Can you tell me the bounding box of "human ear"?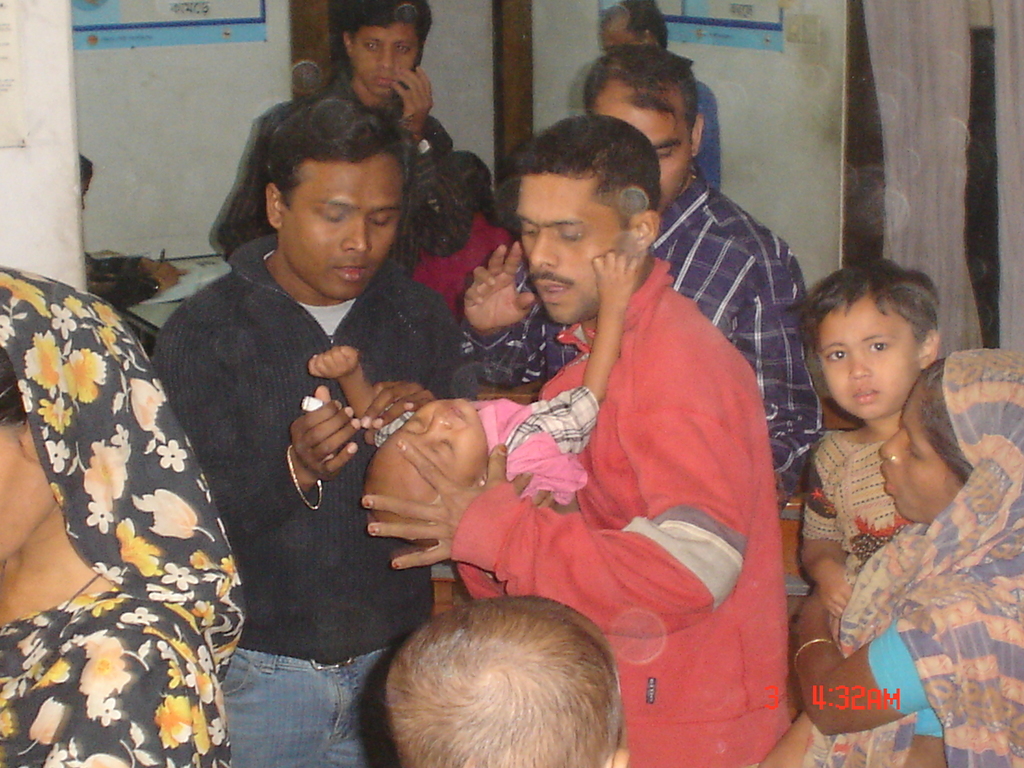
{"x1": 921, "y1": 332, "x2": 937, "y2": 368}.
